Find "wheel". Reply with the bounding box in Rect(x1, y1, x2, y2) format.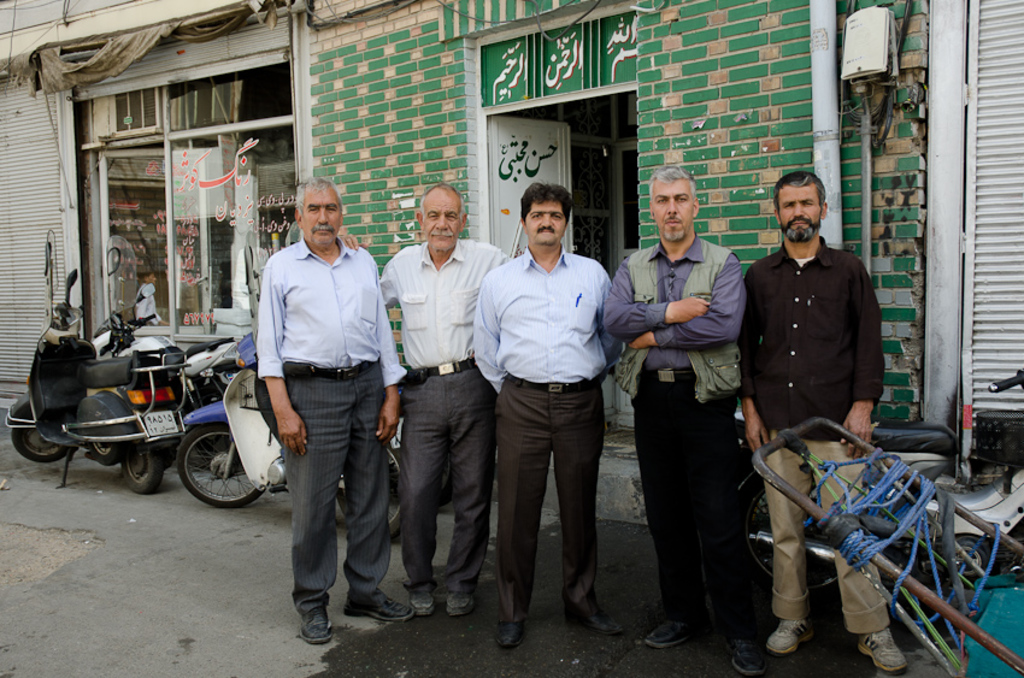
Rect(16, 426, 80, 465).
